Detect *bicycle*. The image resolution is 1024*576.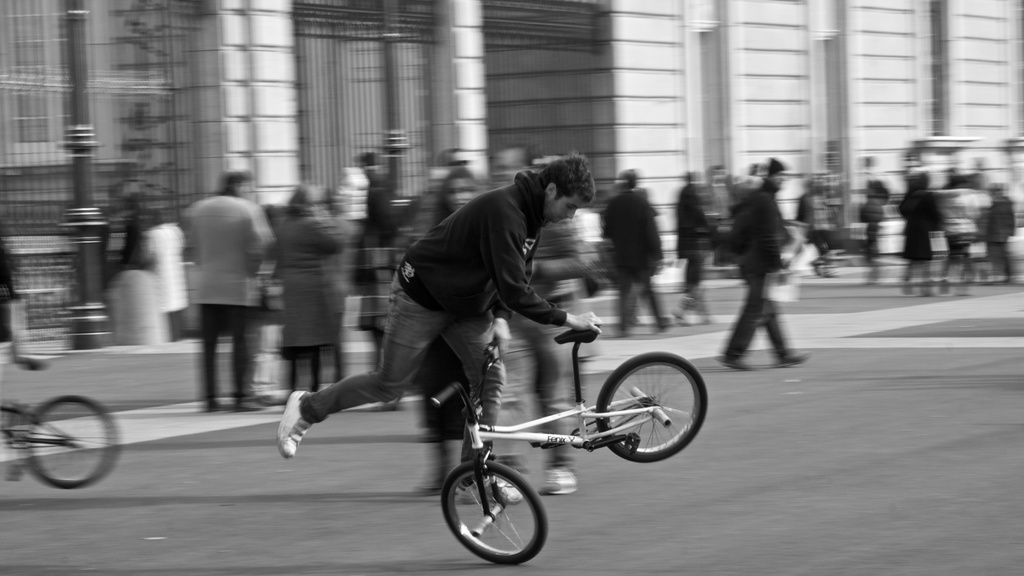
box=[0, 391, 114, 507].
